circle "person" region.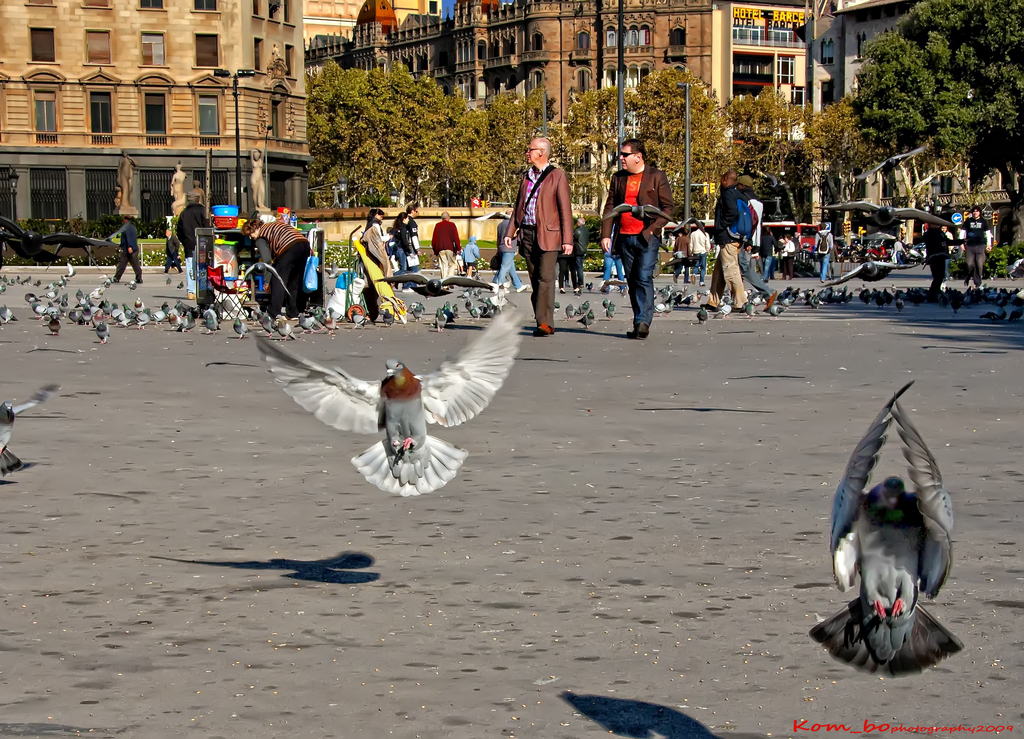
Region: 890, 239, 905, 264.
